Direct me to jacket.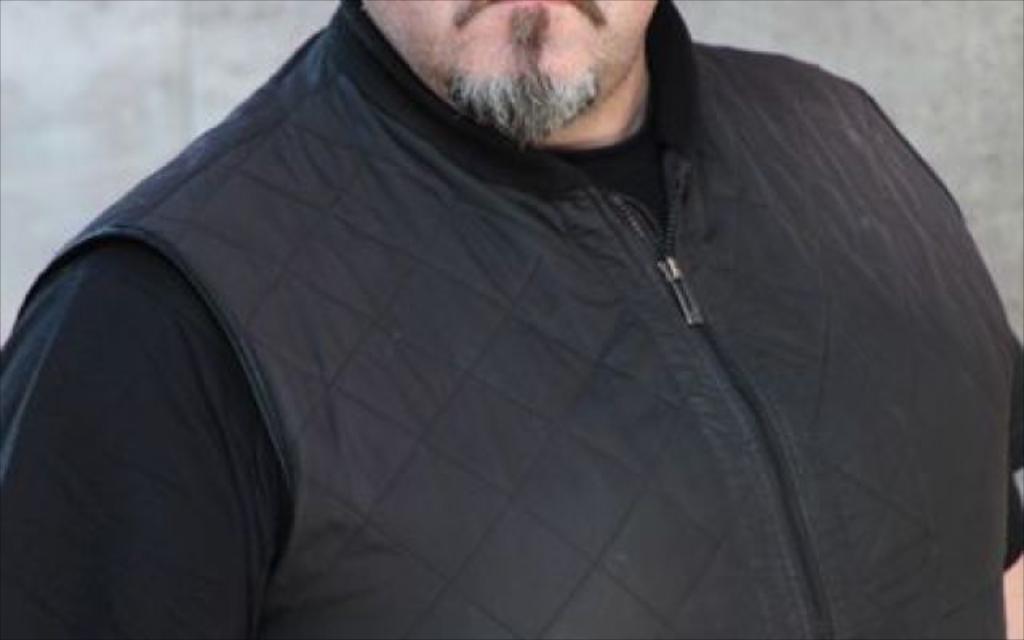
Direction: <bbox>11, 0, 1018, 638</bbox>.
